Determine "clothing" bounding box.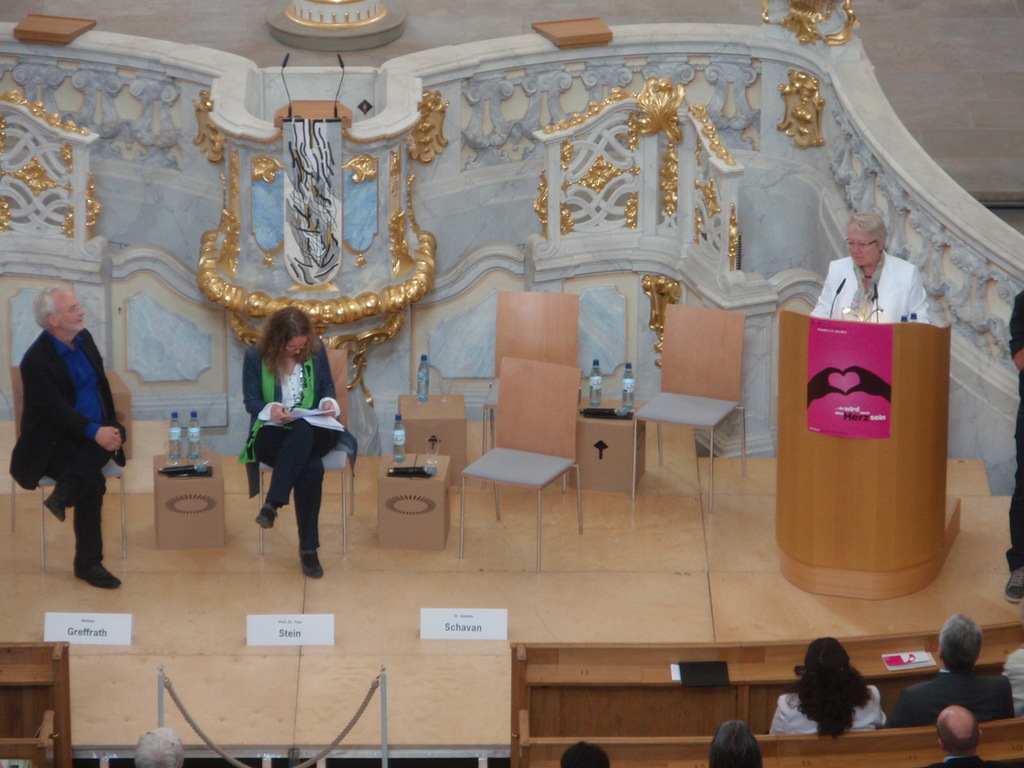
Determined: detection(803, 253, 930, 329).
